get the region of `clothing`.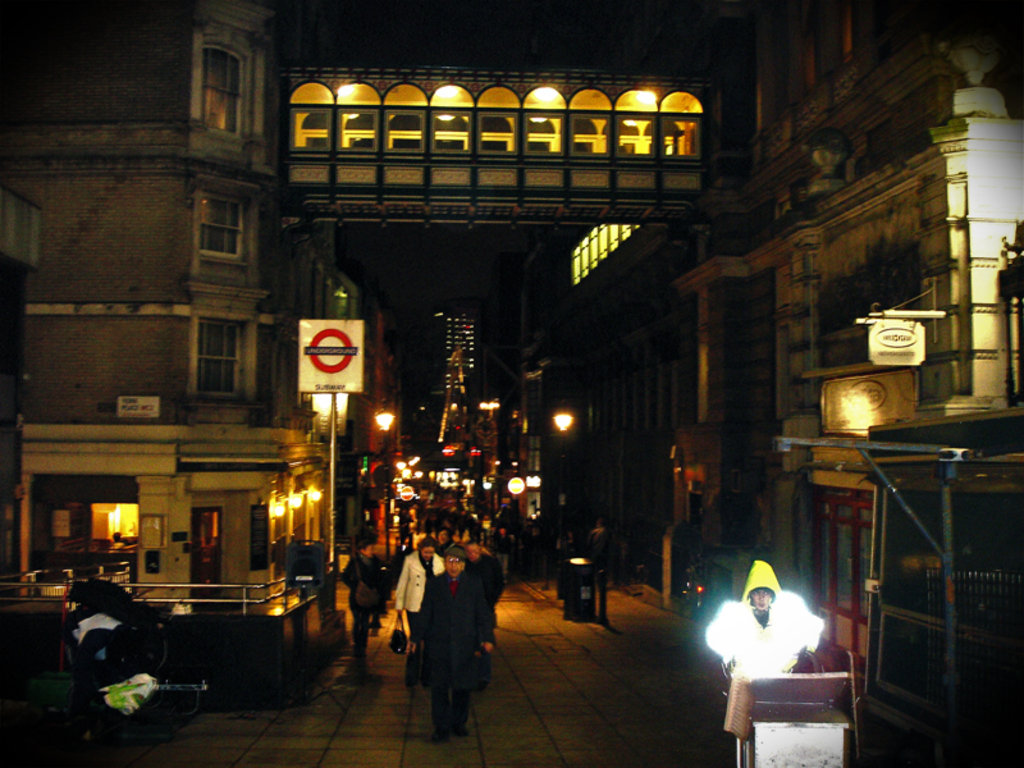
select_region(416, 572, 490, 730).
